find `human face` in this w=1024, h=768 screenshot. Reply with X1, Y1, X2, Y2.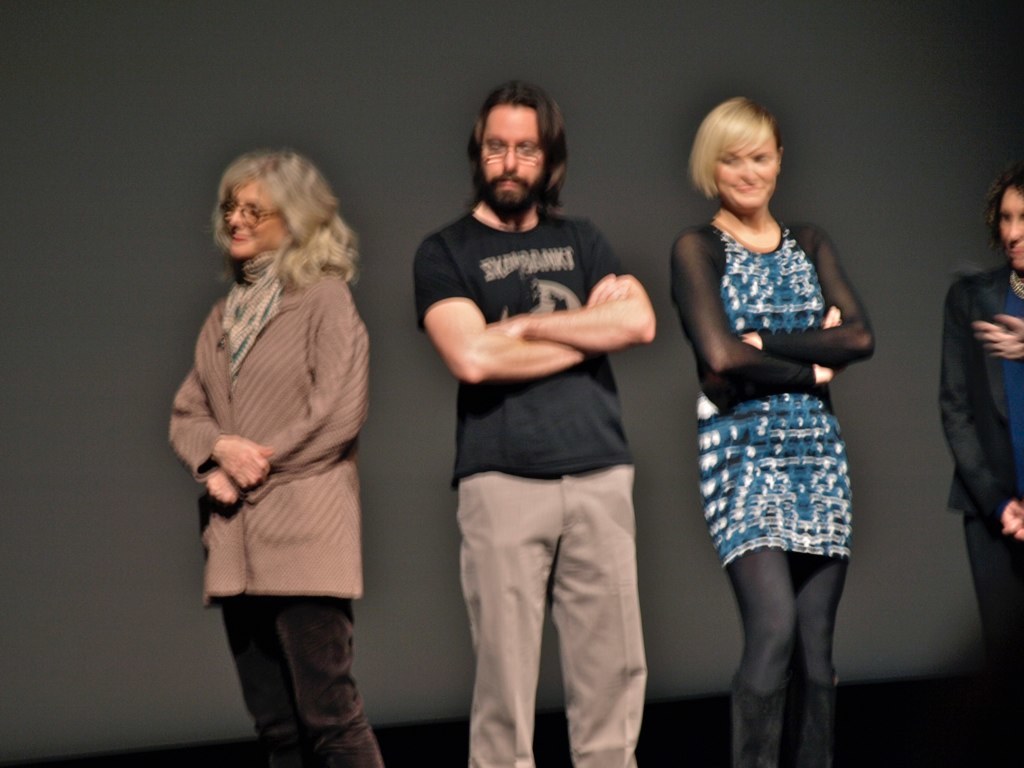
222, 173, 283, 258.
